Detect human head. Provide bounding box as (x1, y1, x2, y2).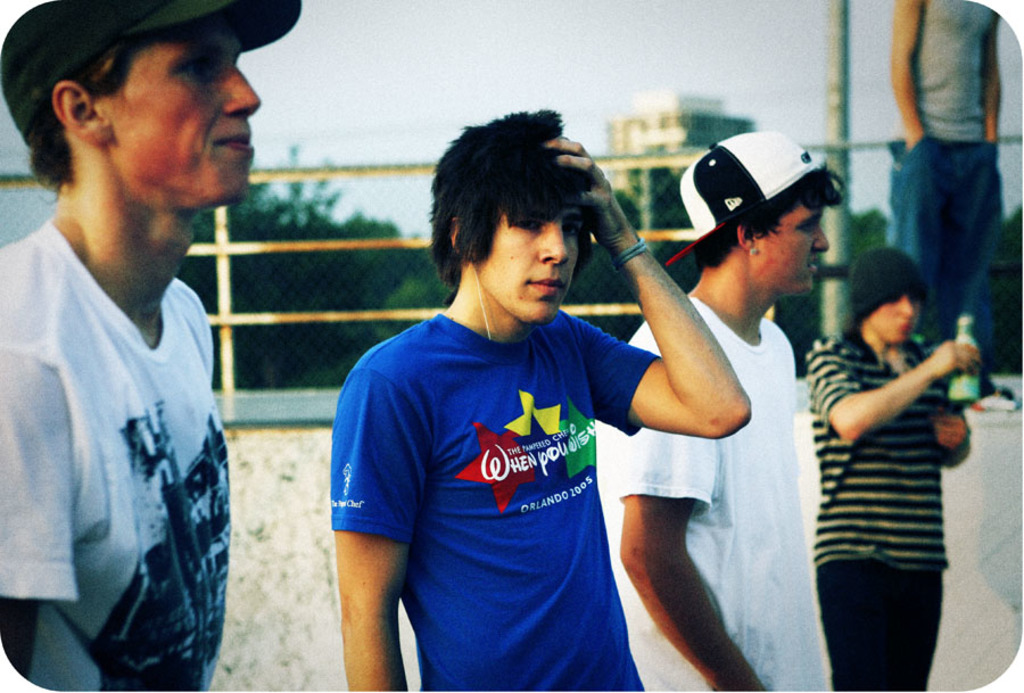
(432, 115, 592, 323).
